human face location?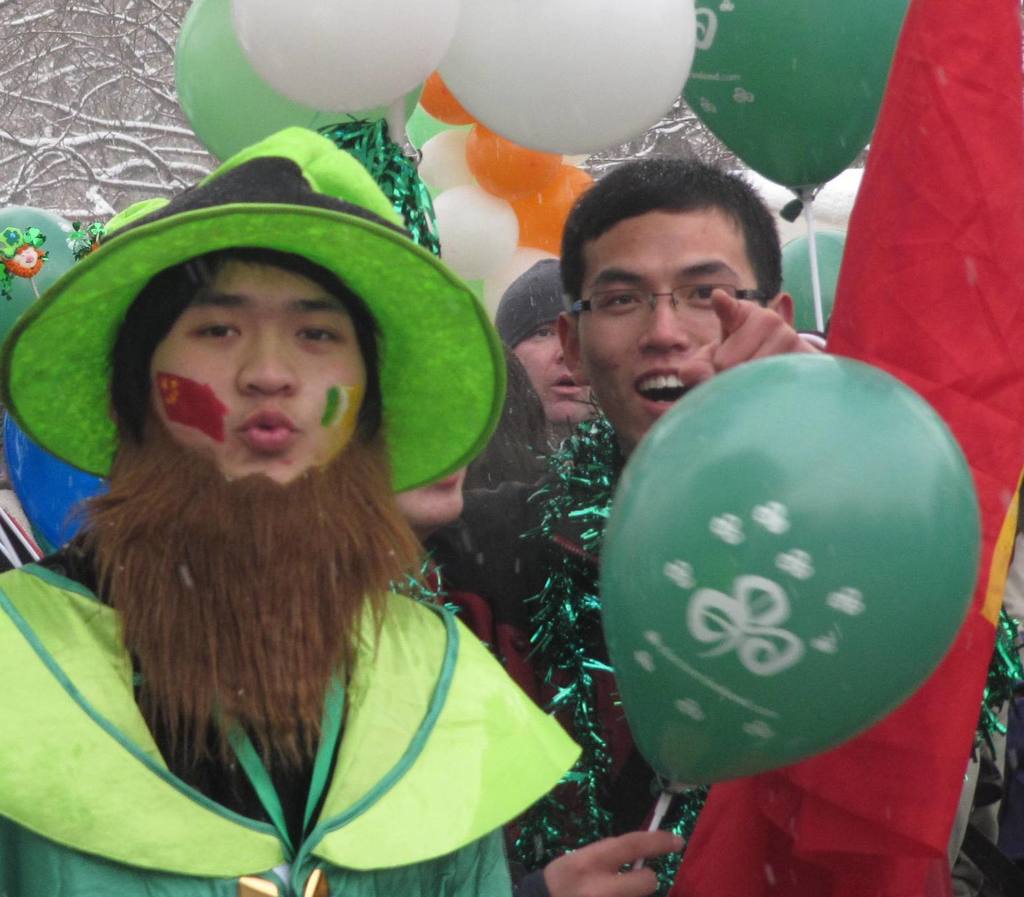
Rect(155, 260, 368, 488)
